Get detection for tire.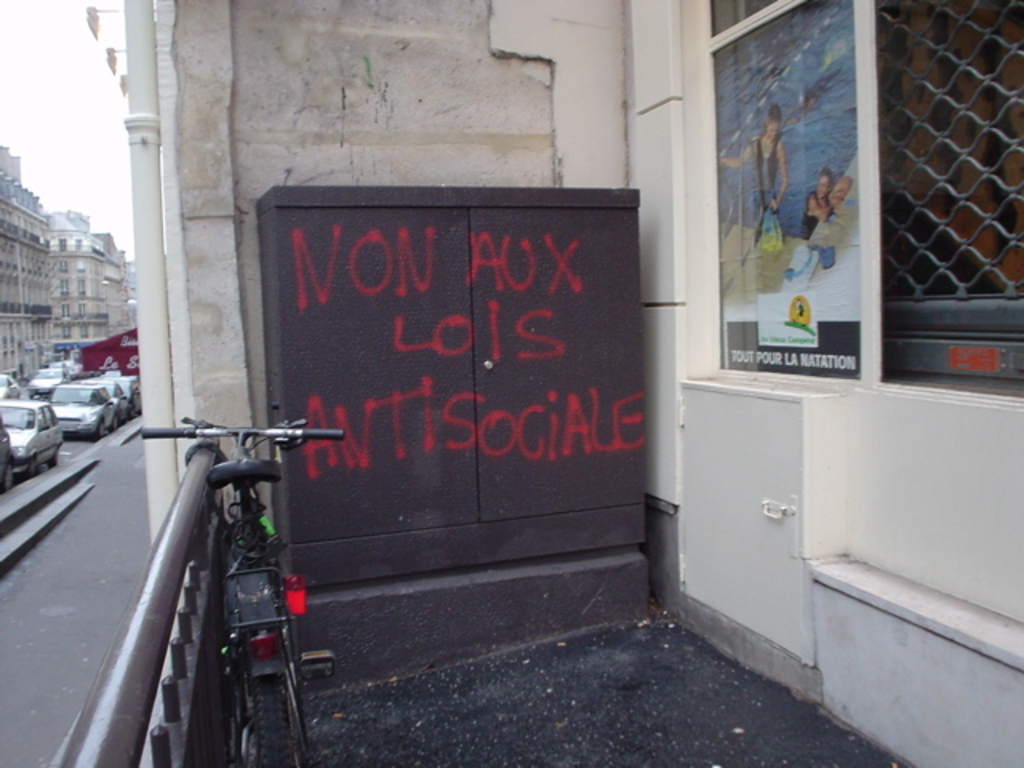
Detection: bbox=(2, 456, 13, 490).
